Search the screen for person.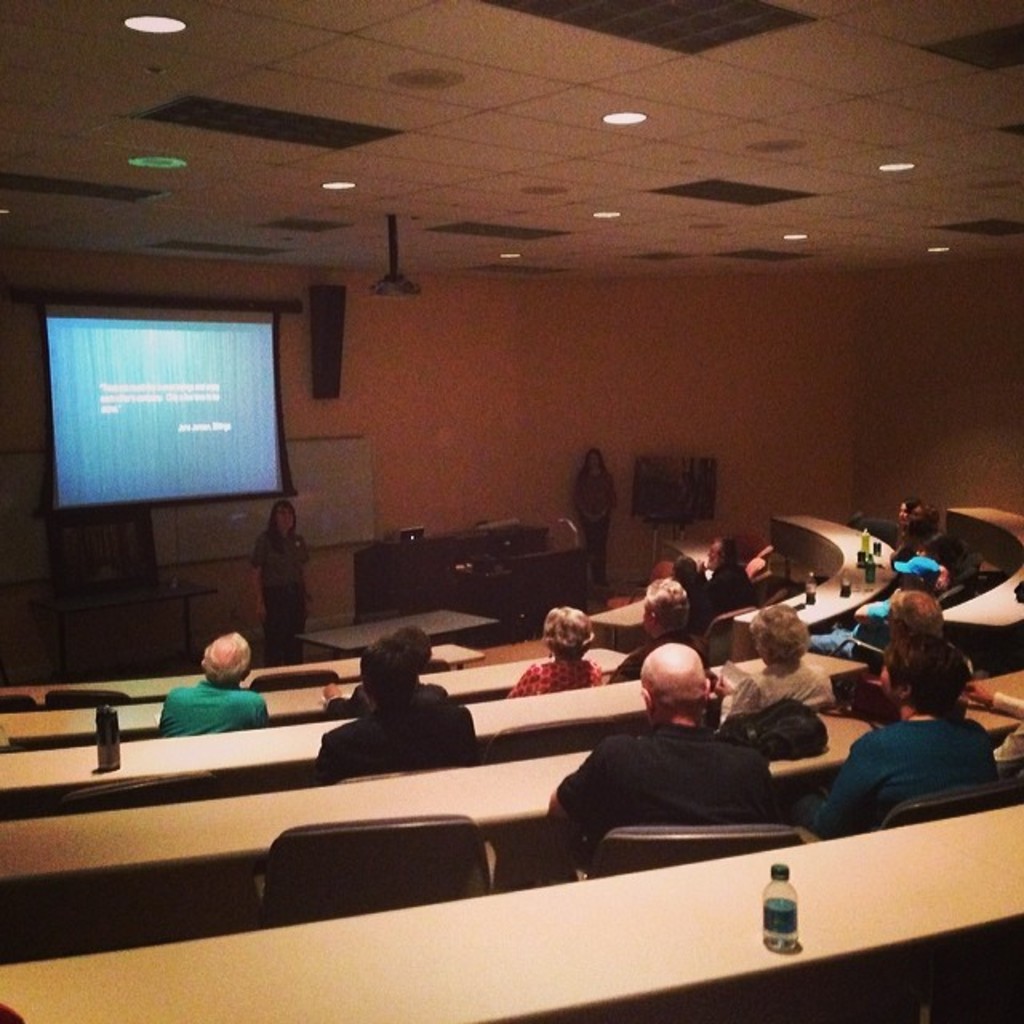
Found at pyautogui.locateOnScreen(610, 579, 694, 682).
